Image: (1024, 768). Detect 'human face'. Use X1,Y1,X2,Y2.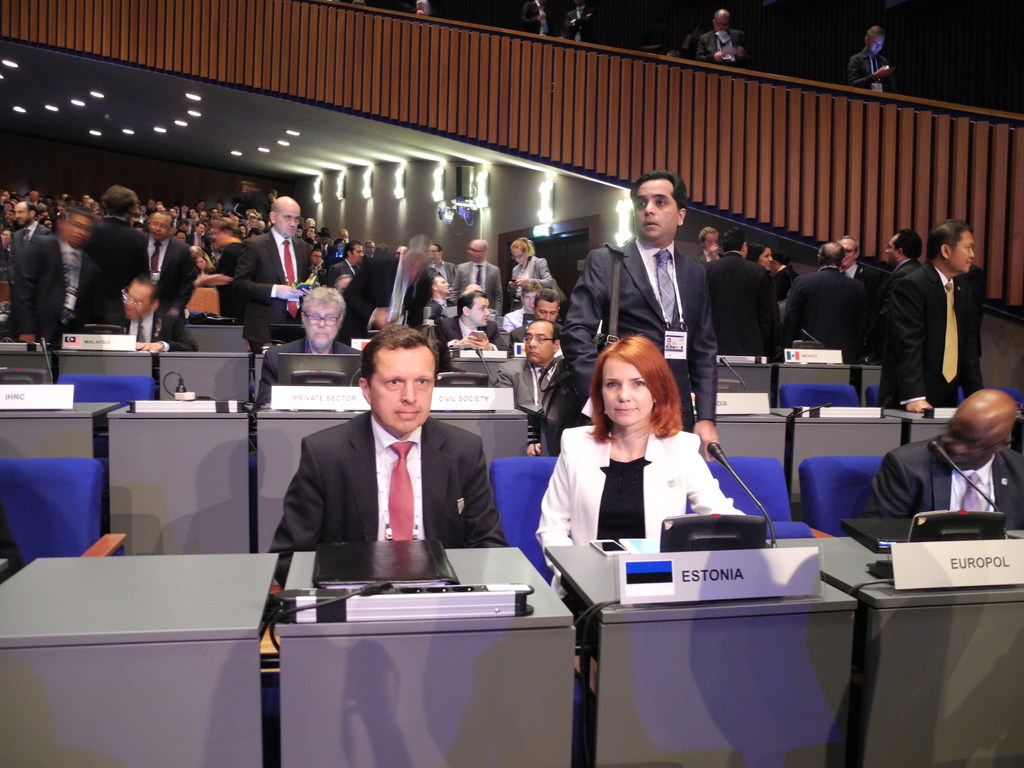
431,246,442,263.
